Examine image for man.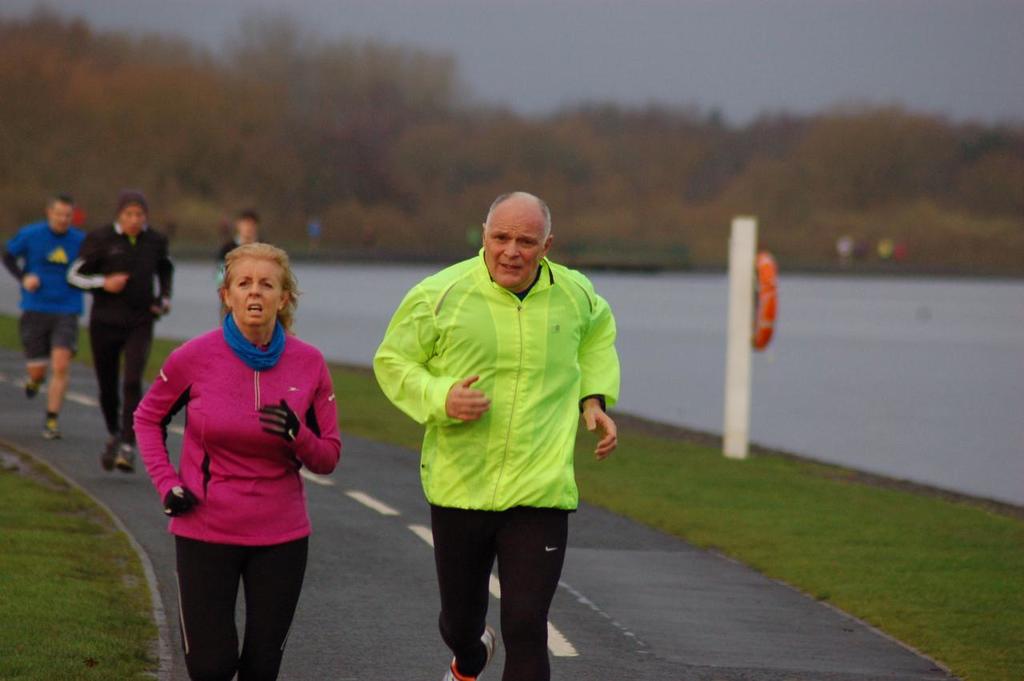
Examination result: 374, 184, 625, 668.
